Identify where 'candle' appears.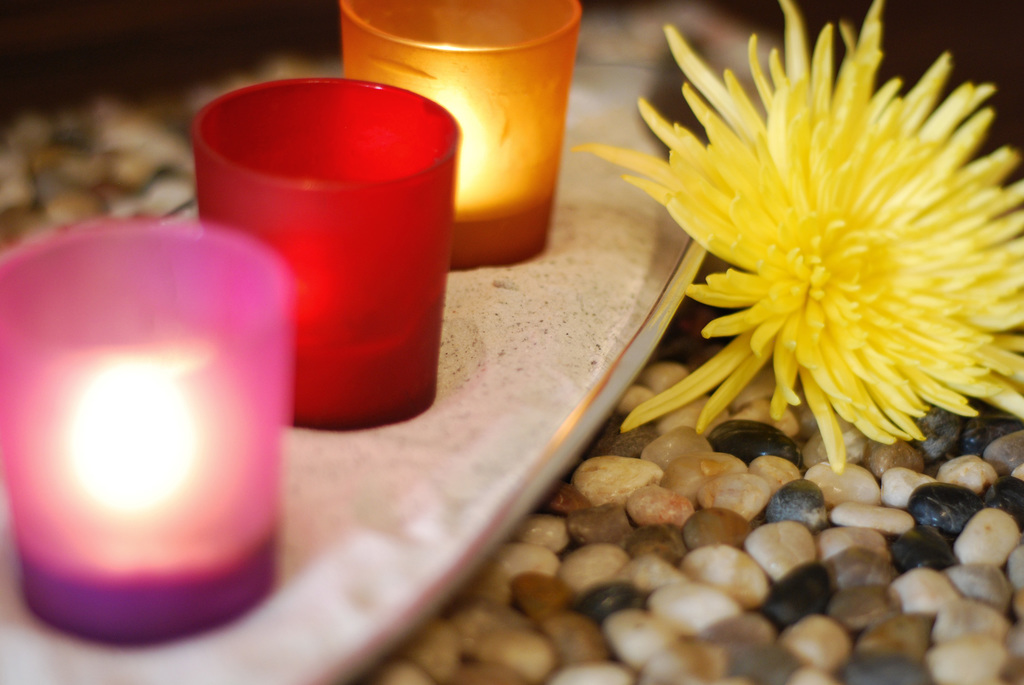
Appears at 334:0:581:273.
